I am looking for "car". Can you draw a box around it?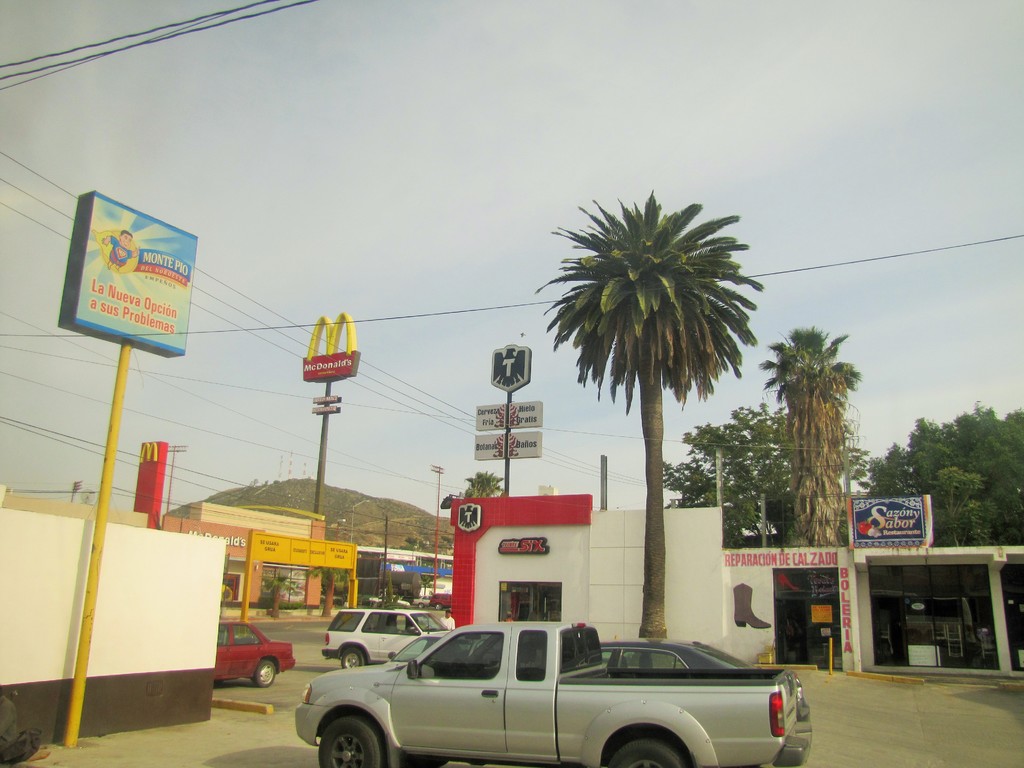
Sure, the bounding box is pyautogui.locateOnScreen(281, 621, 789, 767).
